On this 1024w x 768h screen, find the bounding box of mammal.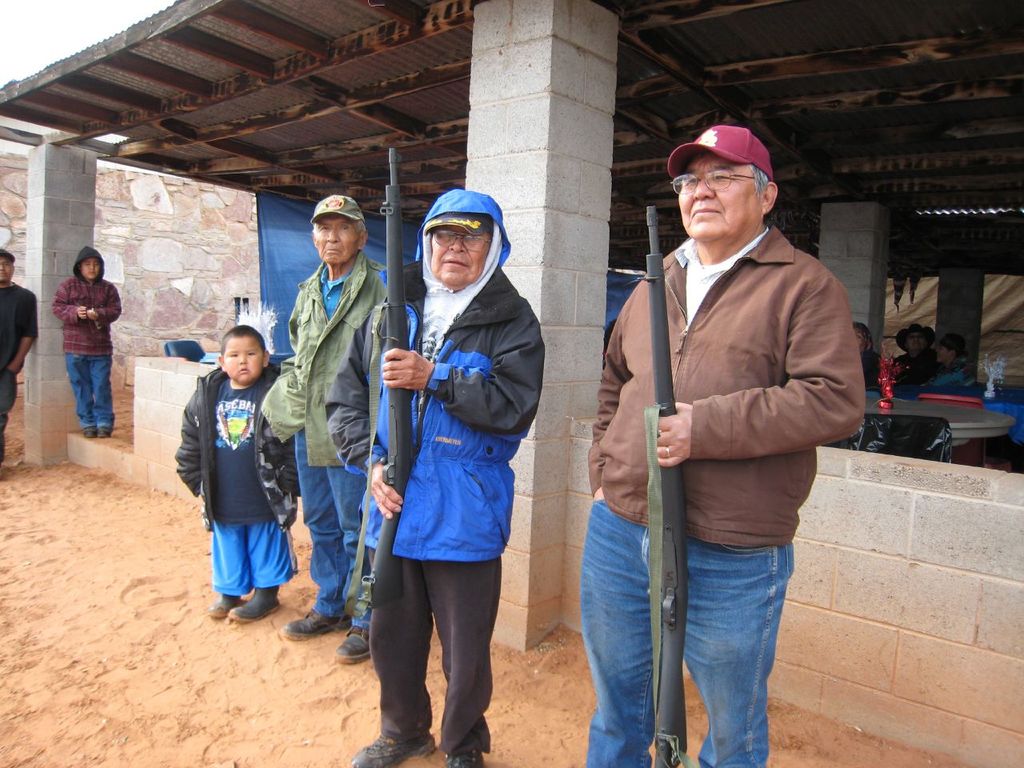
Bounding box: rect(174, 326, 300, 618).
